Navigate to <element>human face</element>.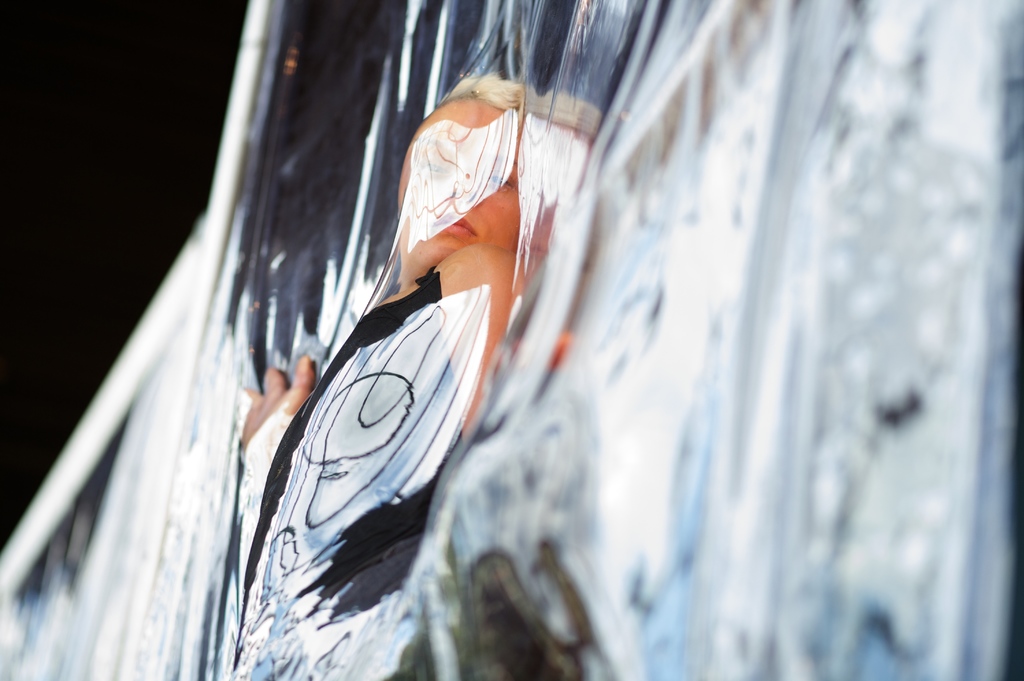
Navigation target: region(396, 88, 524, 266).
